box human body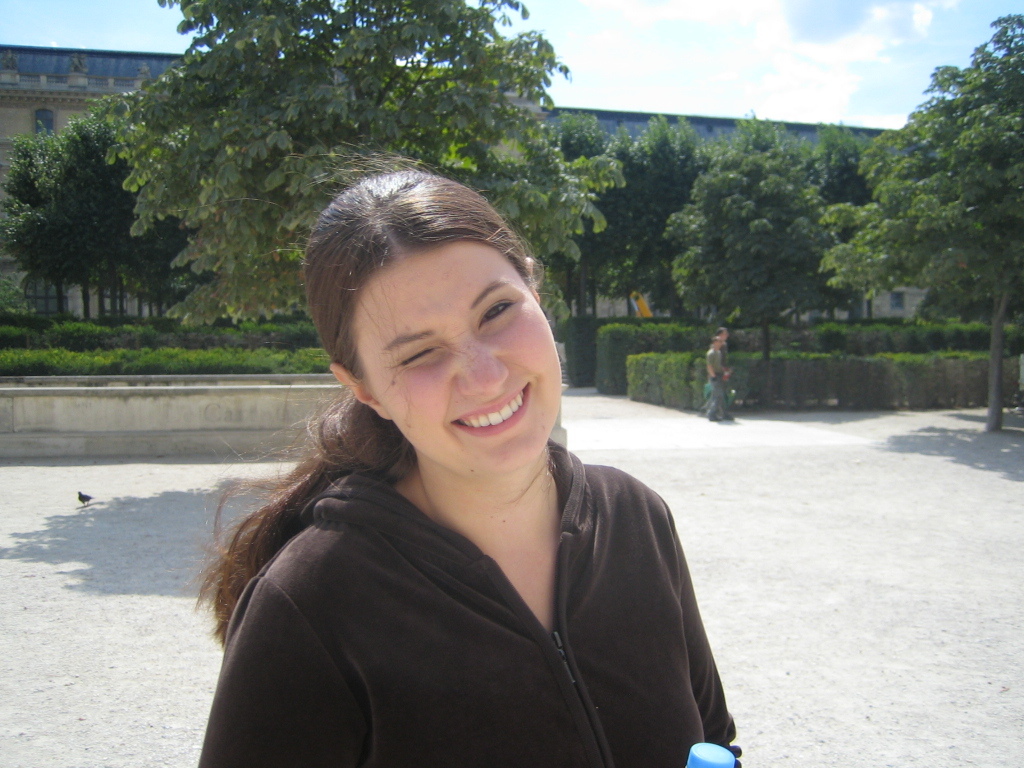
locate(705, 336, 729, 421)
